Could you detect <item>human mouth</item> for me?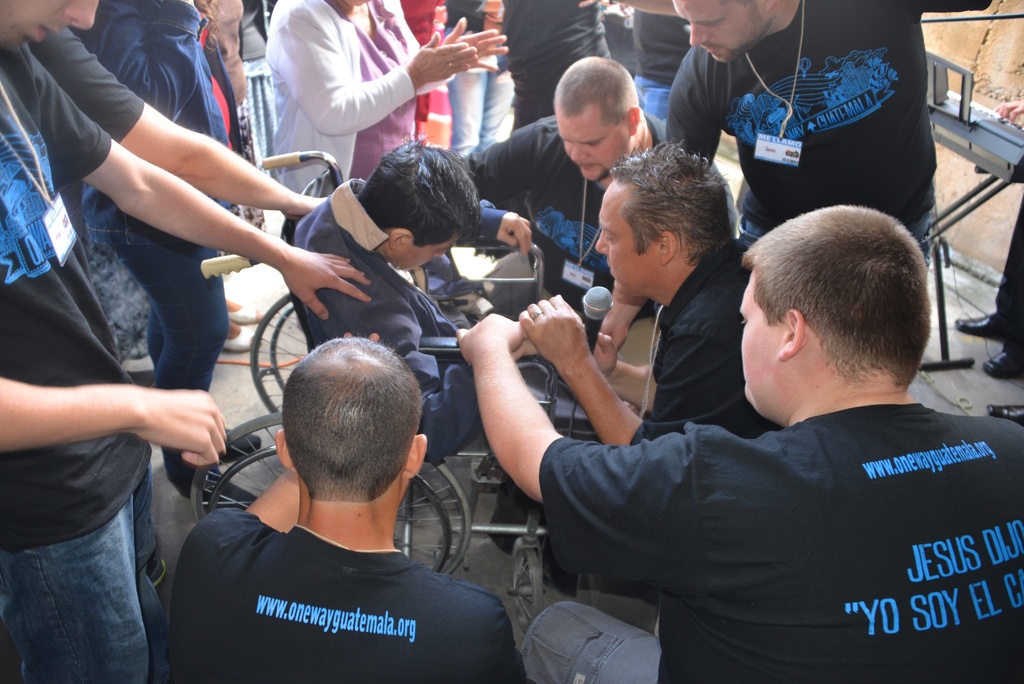
Detection result: 707:45:718:56.
